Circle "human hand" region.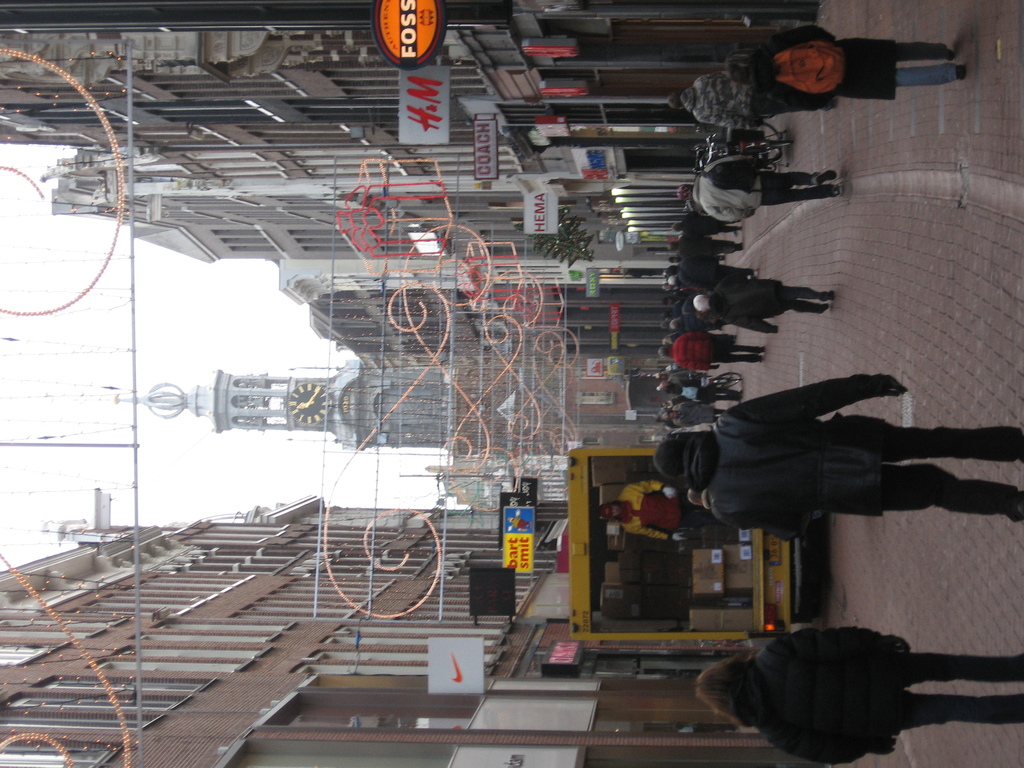
Region: {"x1": 673, "y1": 531, "x2": 690, "y2": 543}.
